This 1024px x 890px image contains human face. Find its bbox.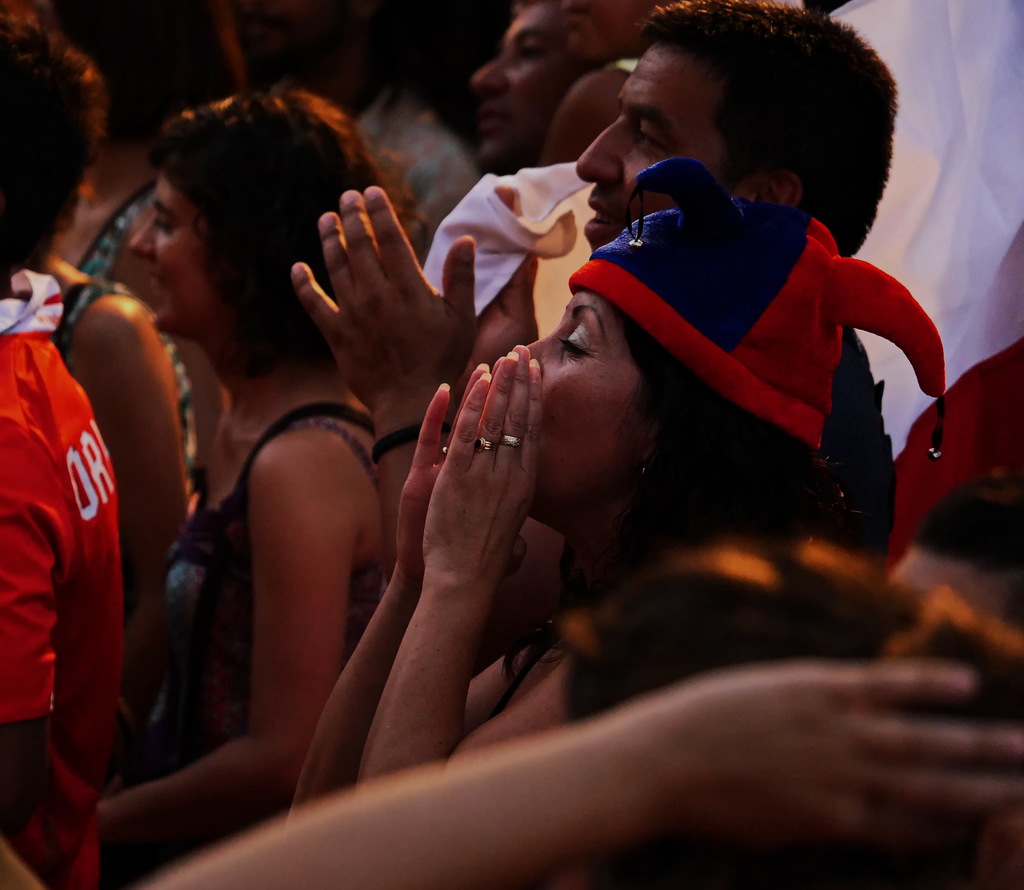
crop(579, 48, 718, 250).
